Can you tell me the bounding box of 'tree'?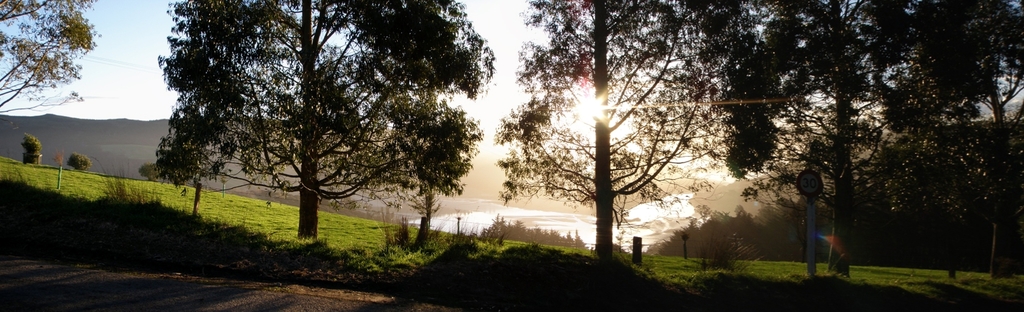
box(885, 111, 1016, 273).
